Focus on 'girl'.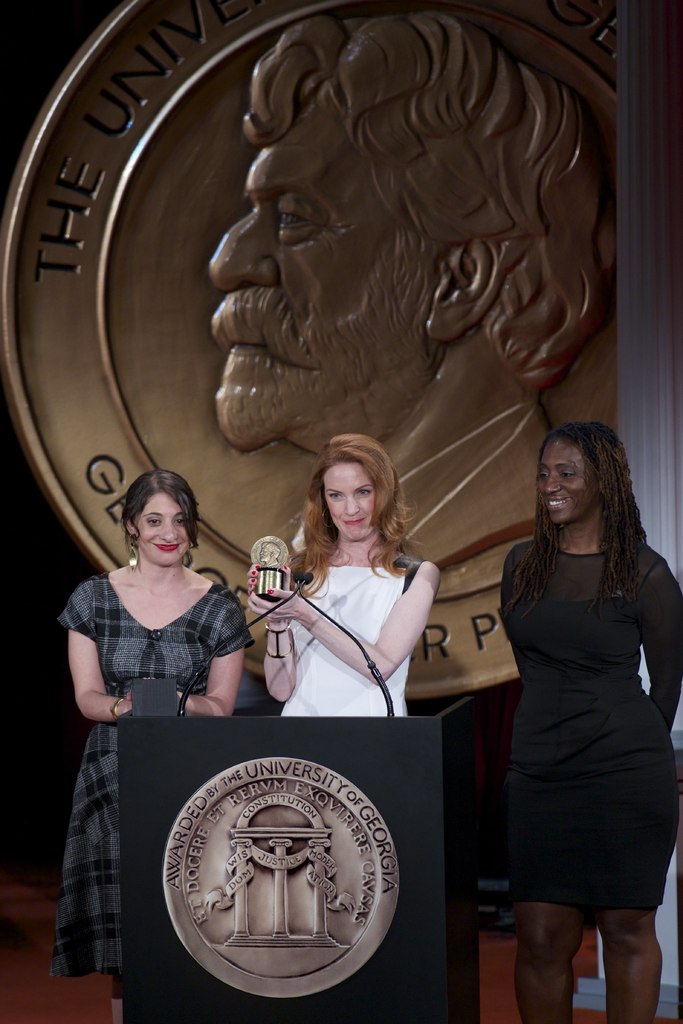
Focused at box(245, 428, 438, 710).
